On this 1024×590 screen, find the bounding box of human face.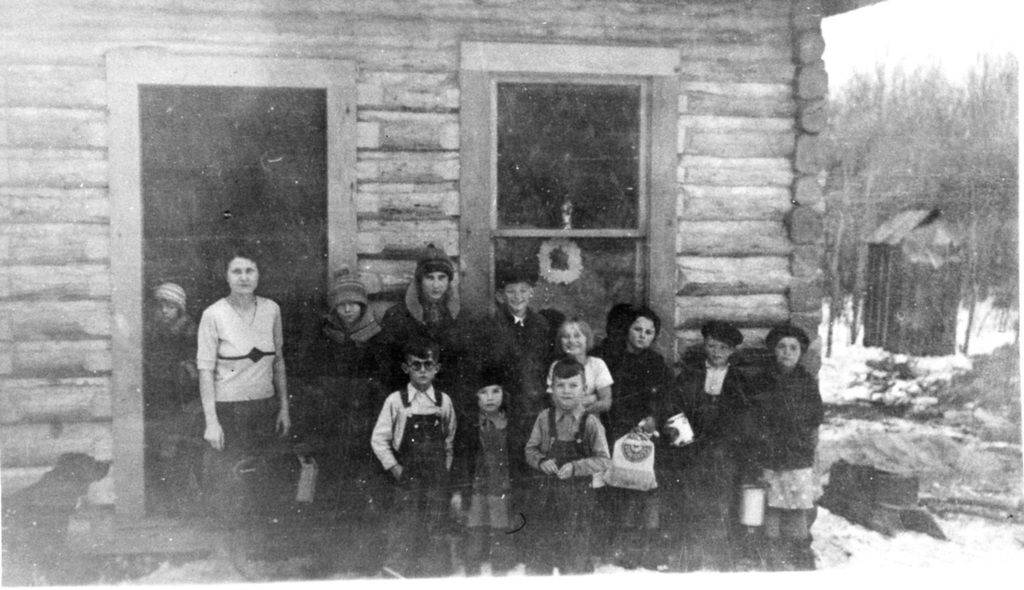
Bounding box: 496,284,528,305.
